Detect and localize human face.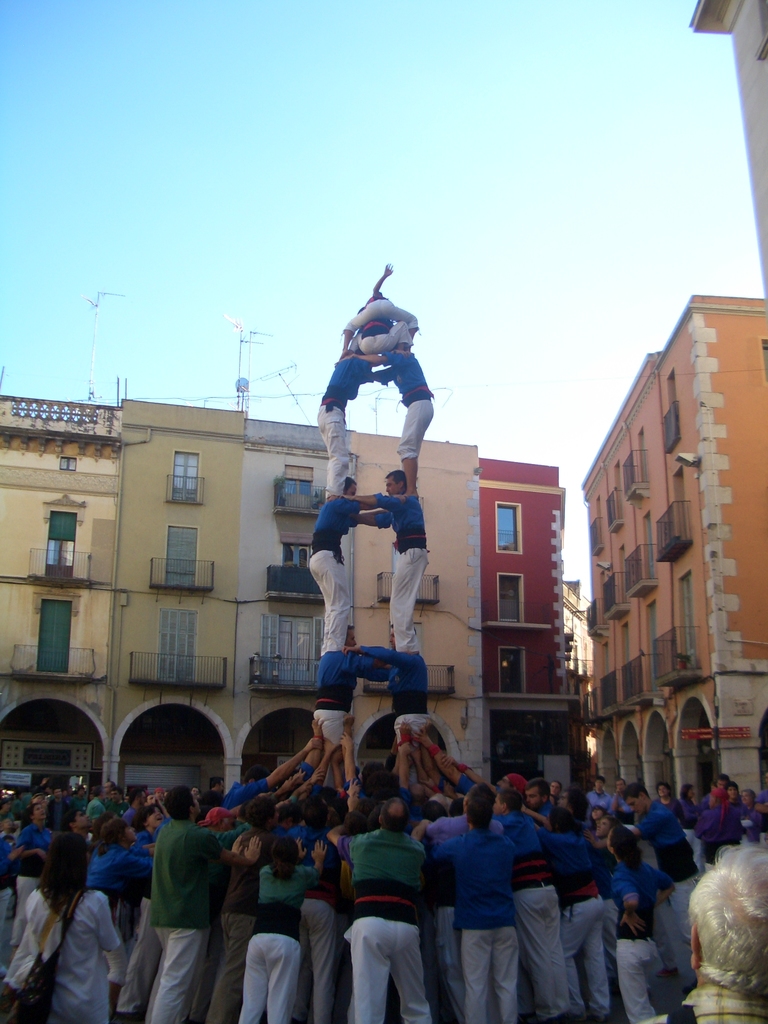
Localized at (387, 475, 397, 495).
